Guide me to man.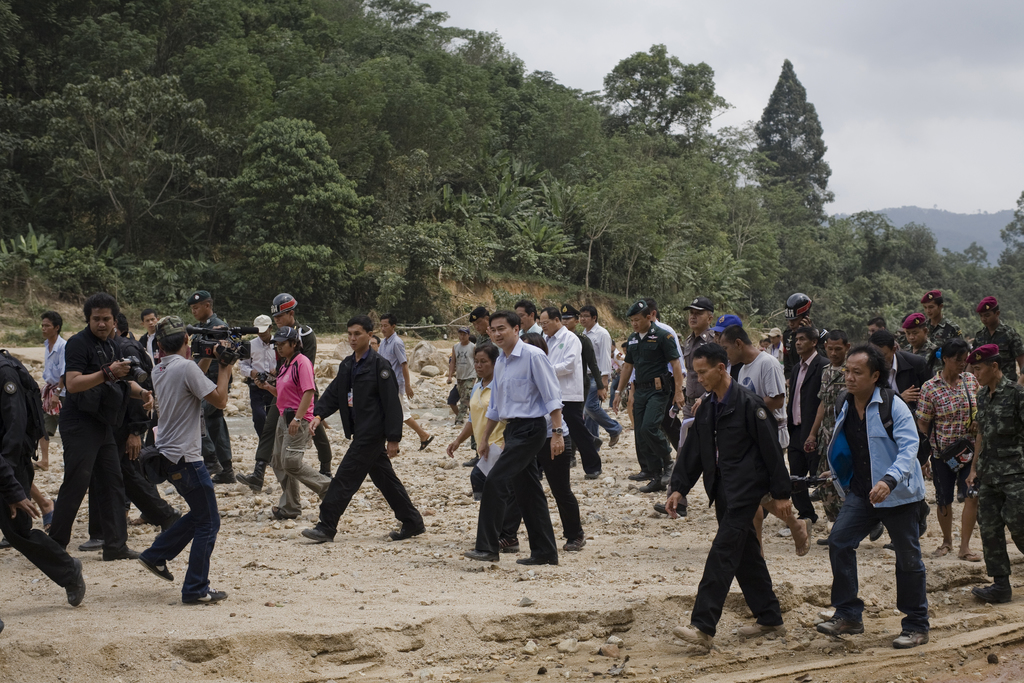
Guidance: 802:330:853:539.
